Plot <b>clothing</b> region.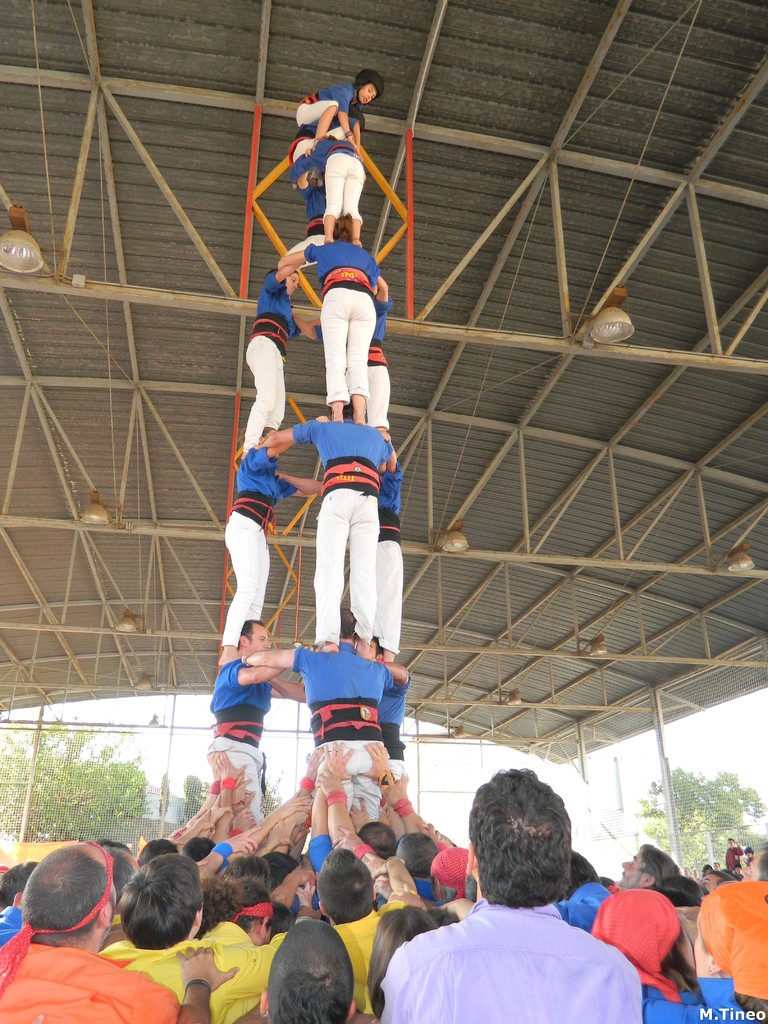
Plotted at 121,933,268,1022.
